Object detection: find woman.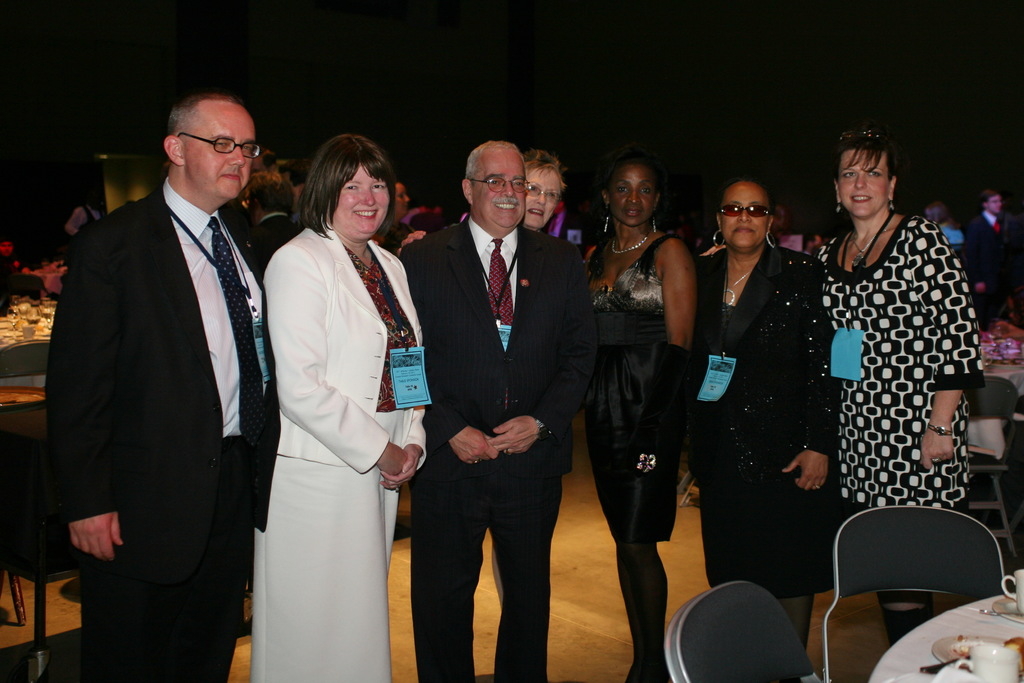
box=[502, 152, 564, 611].
